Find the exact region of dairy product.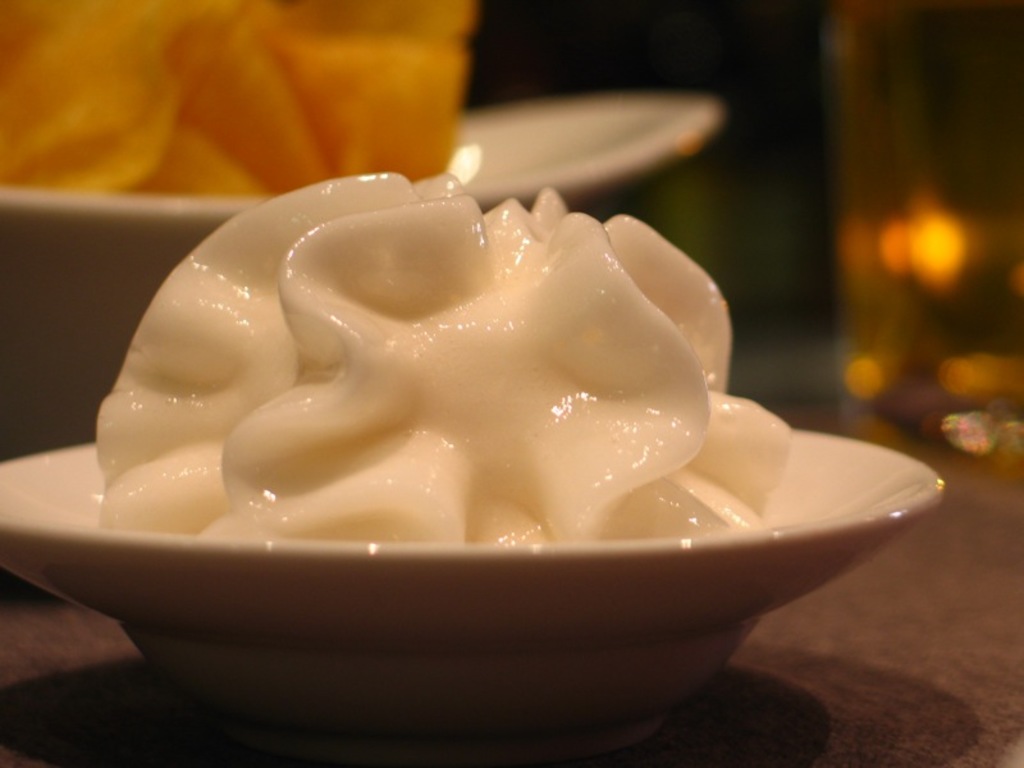
Exact region: region(0, 0, 489, 219).
